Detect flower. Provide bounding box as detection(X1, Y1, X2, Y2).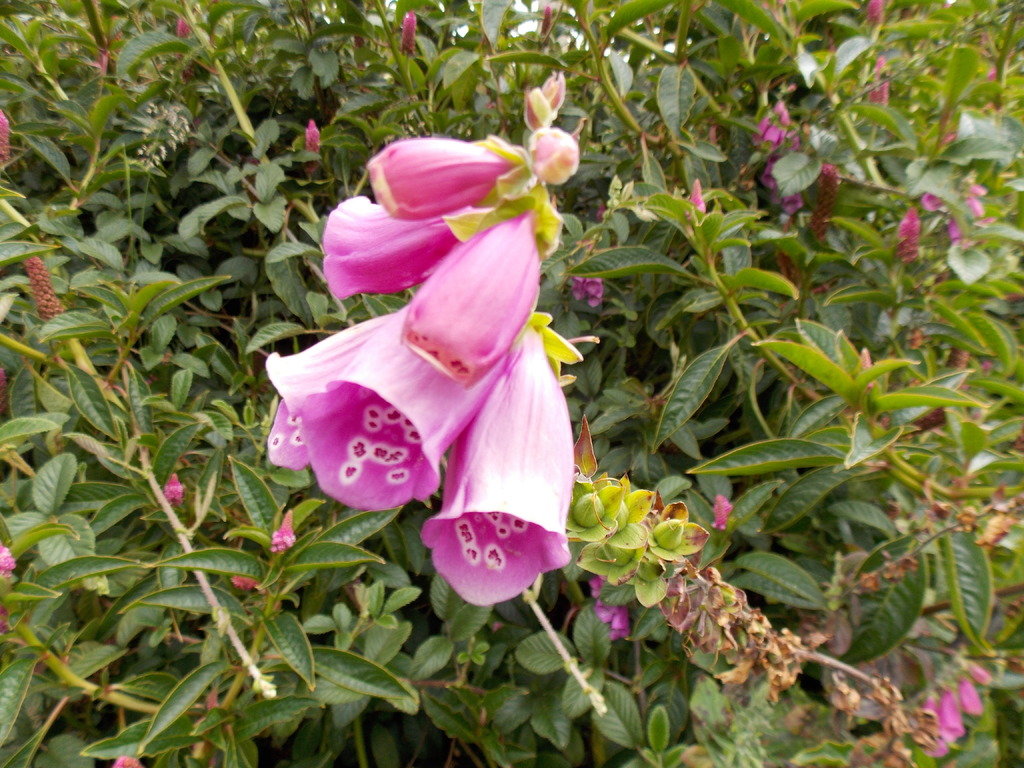
detection(266, 511, 297, 557).
